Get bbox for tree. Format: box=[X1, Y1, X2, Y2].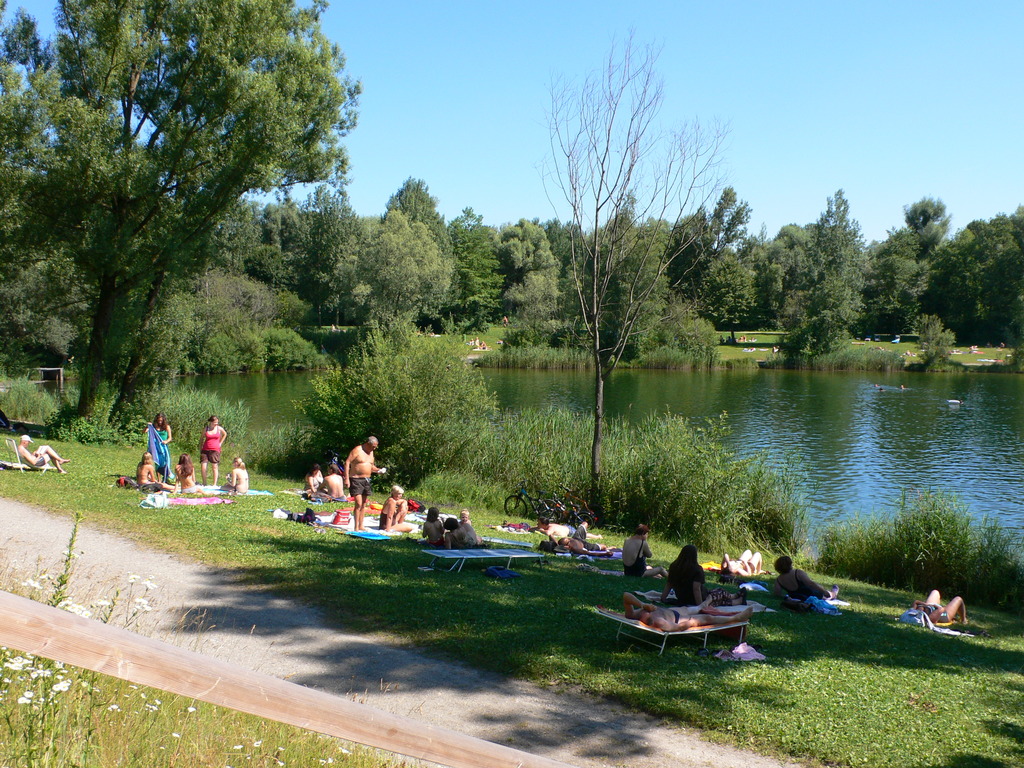
box=[0, 0, 344, 417].
